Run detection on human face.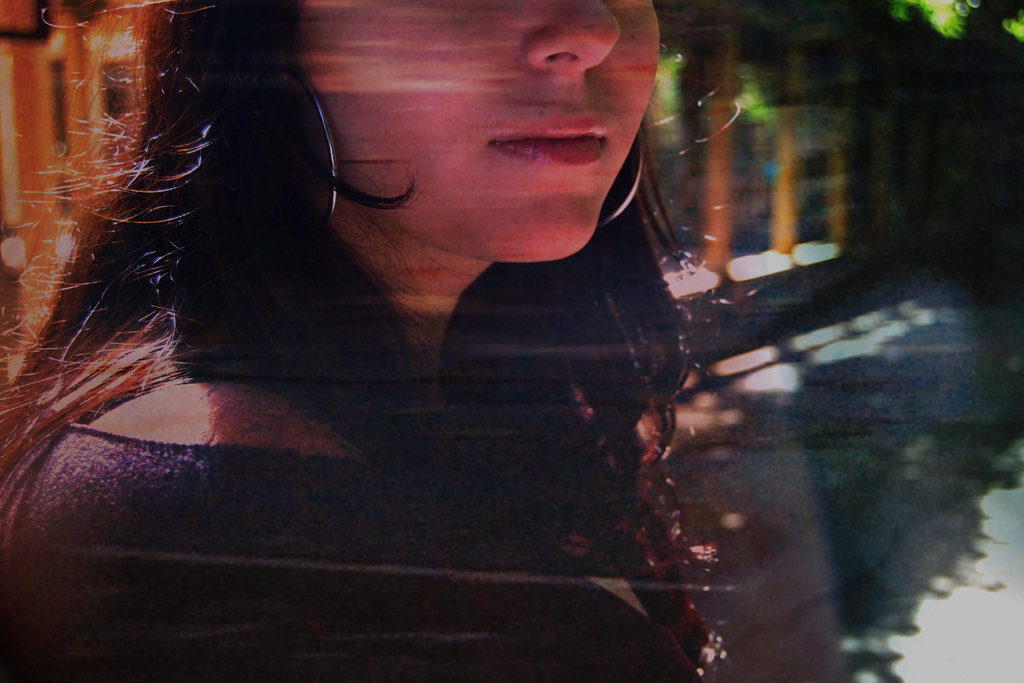
Result: {"left": 294, "top": 0, "right": 663, "bottom": 260}.
